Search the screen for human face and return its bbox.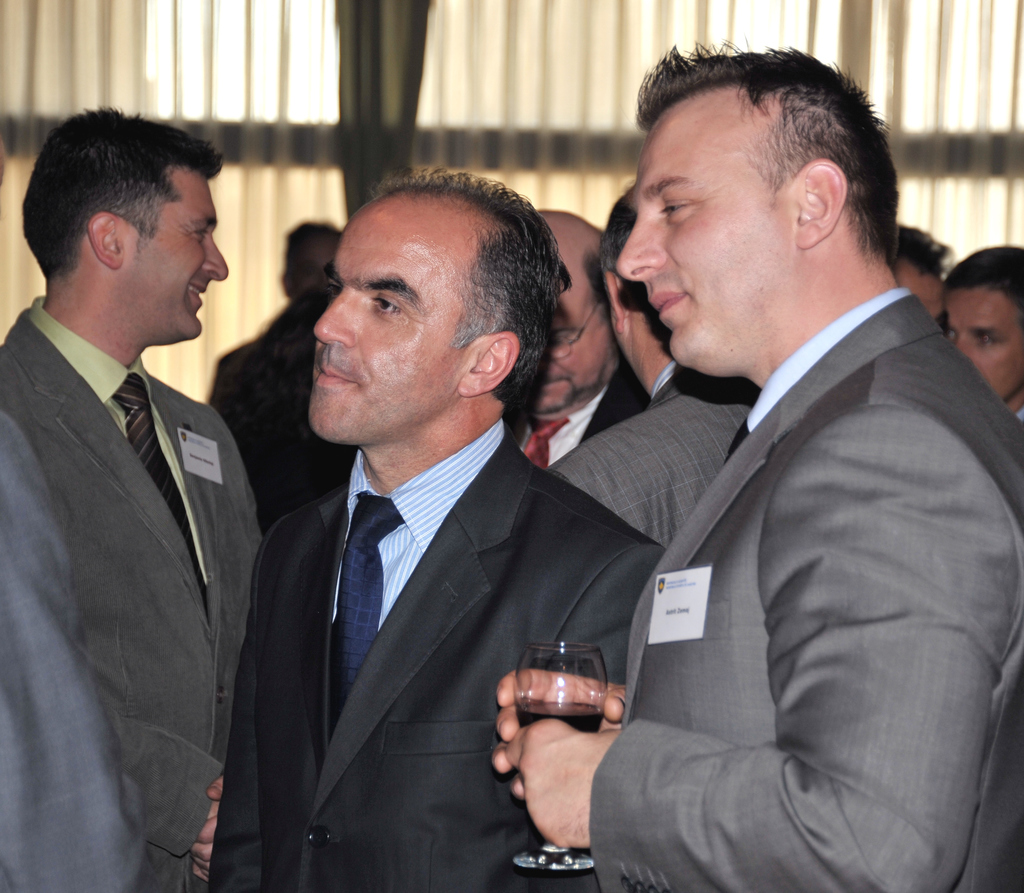
Found: box(541, 279, 610, 413).
